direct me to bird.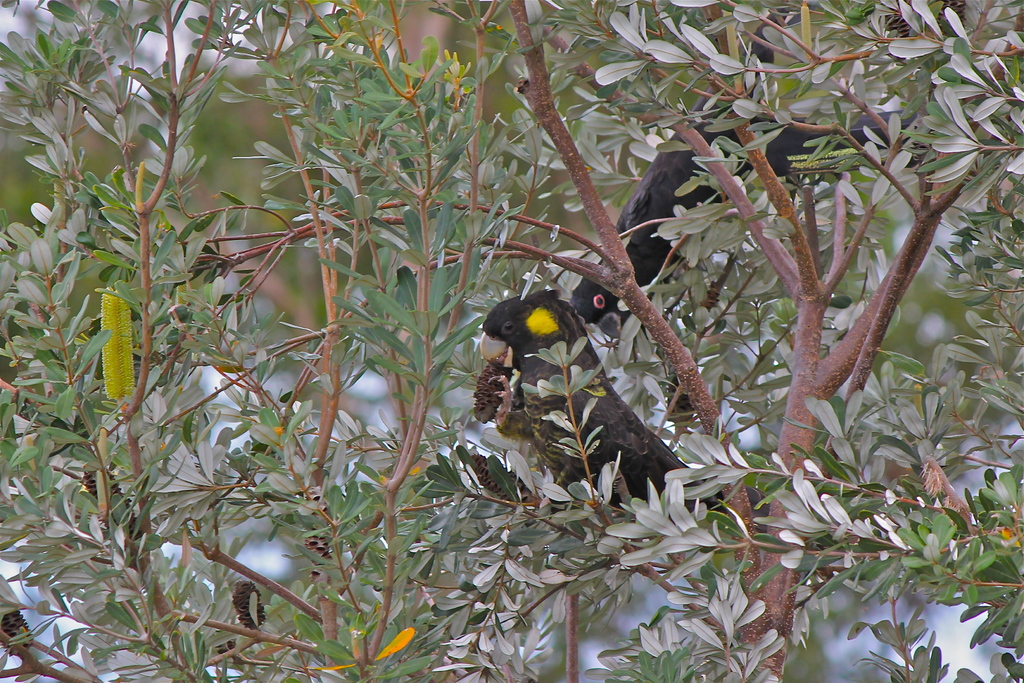
Direction: Rect(571, 104, 912, 322).
